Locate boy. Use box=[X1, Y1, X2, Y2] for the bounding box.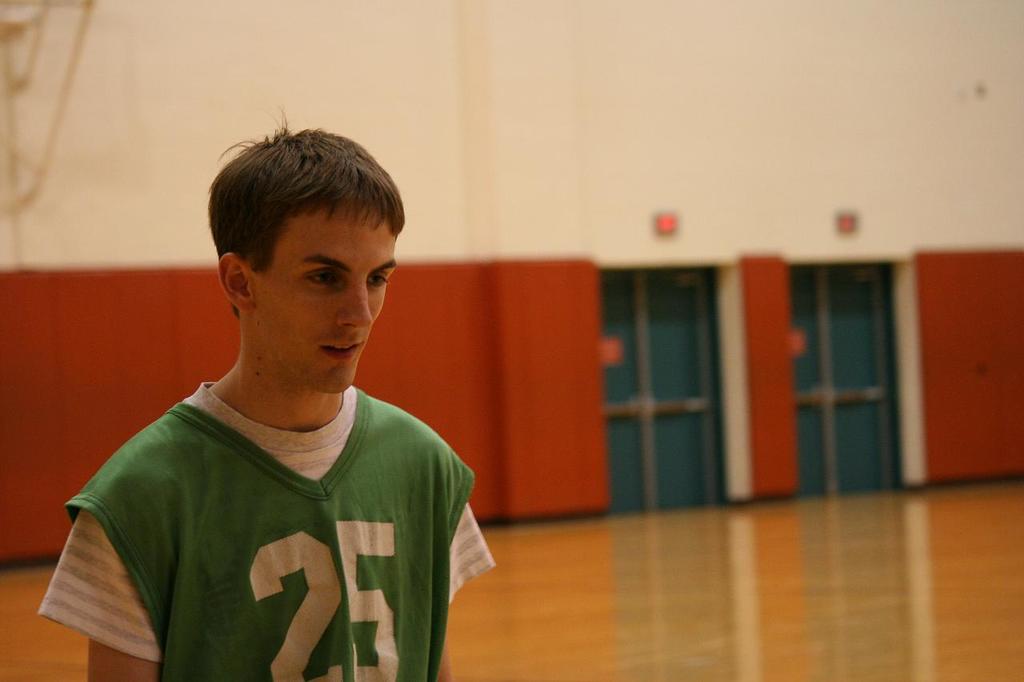
box=[36, 122, 497, 681].
